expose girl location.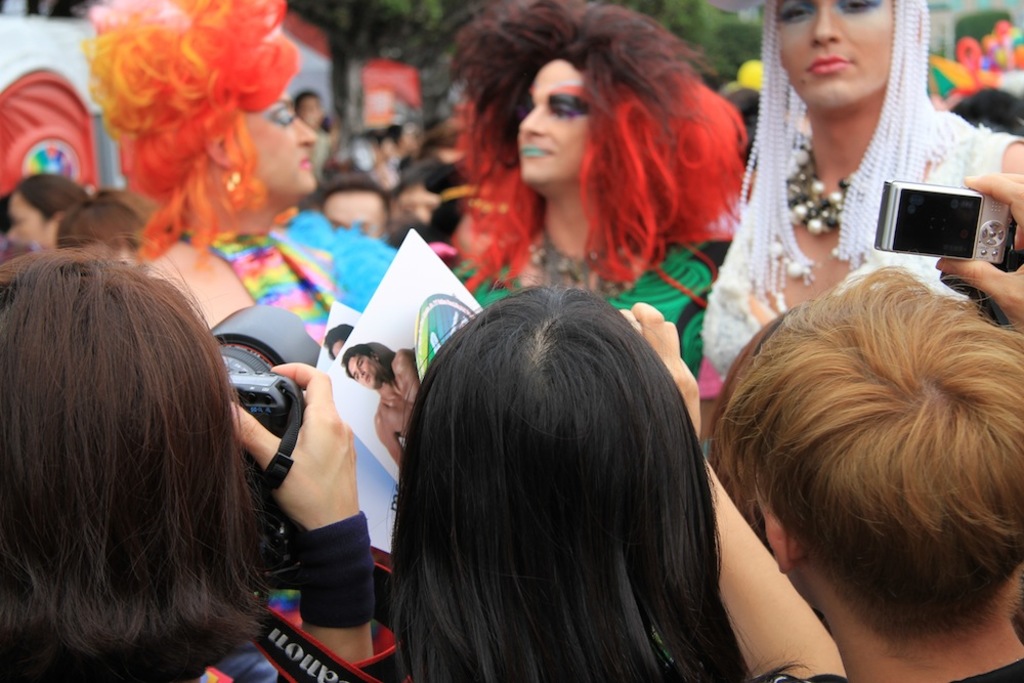
Exposed at bbox=[706, 0, 1023, 450].
